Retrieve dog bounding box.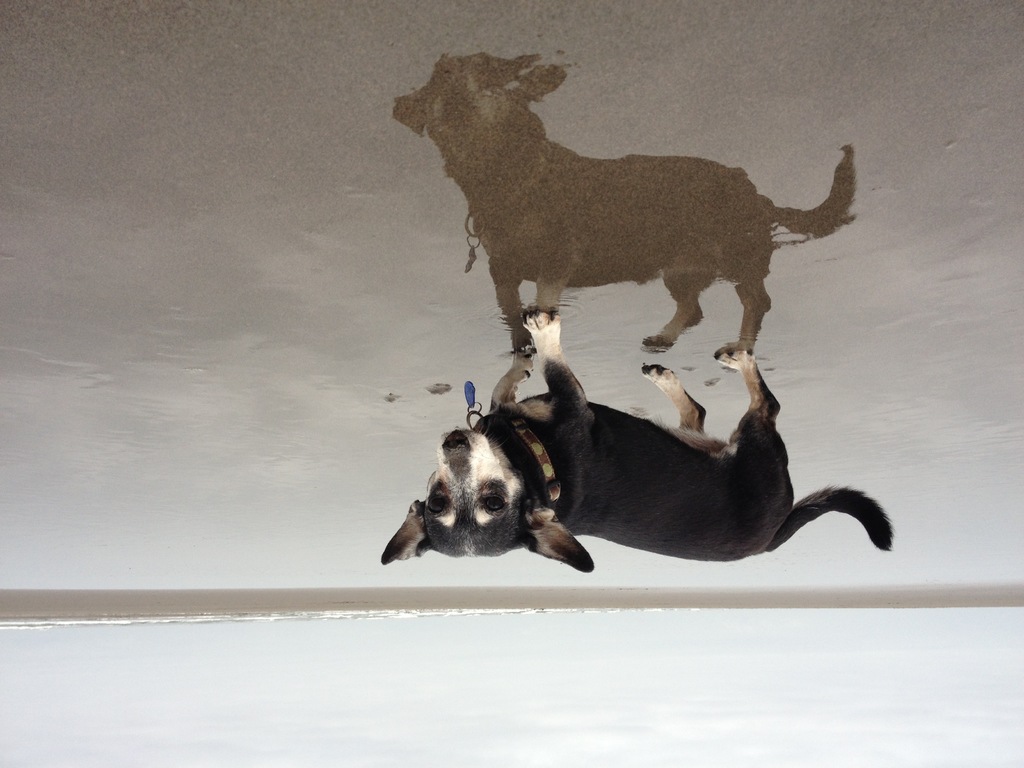
Bounding box: (381, 307, 895, 573).
